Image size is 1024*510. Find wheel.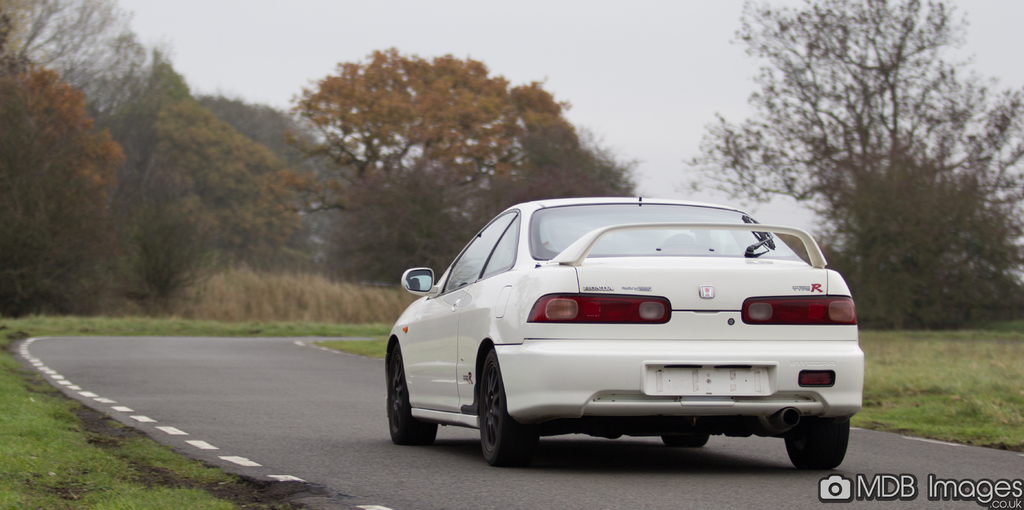
box(786, 421, 851, 474).
